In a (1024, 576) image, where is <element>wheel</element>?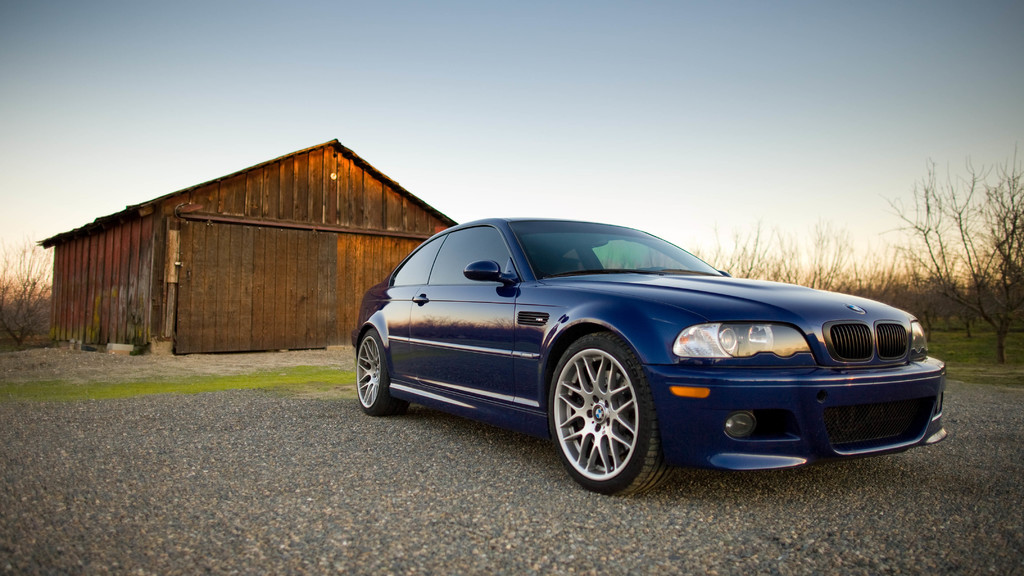
detection(356, 324, 407, 415).
